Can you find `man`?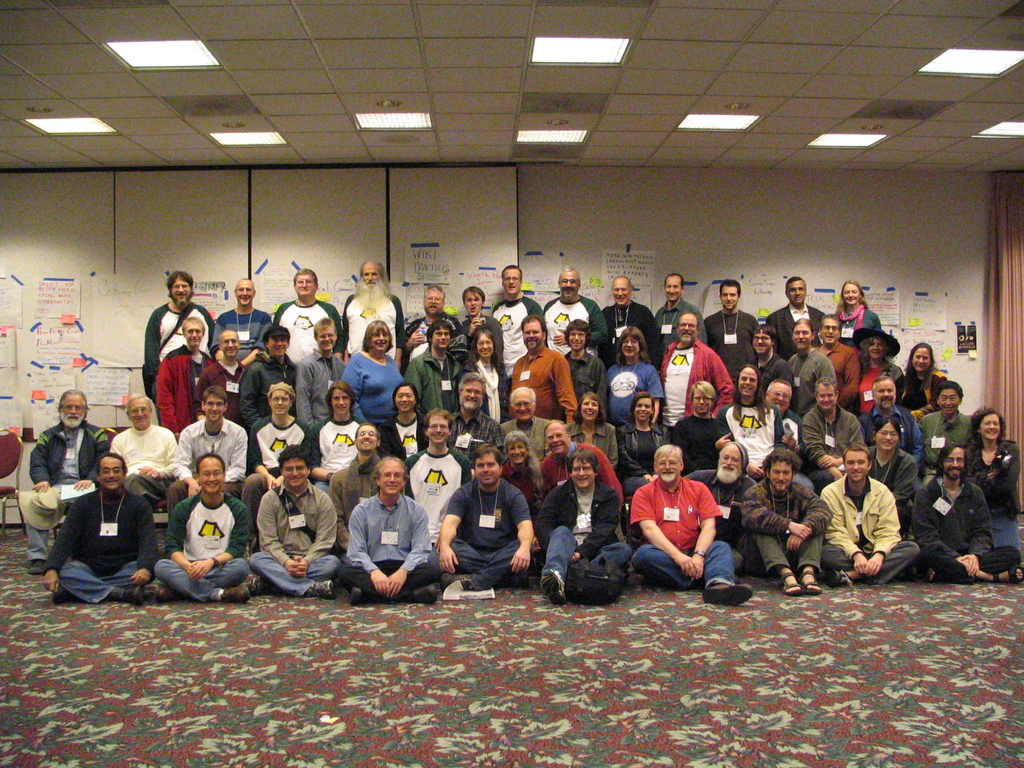
Yes, bounding box: (628,445,755,607).
